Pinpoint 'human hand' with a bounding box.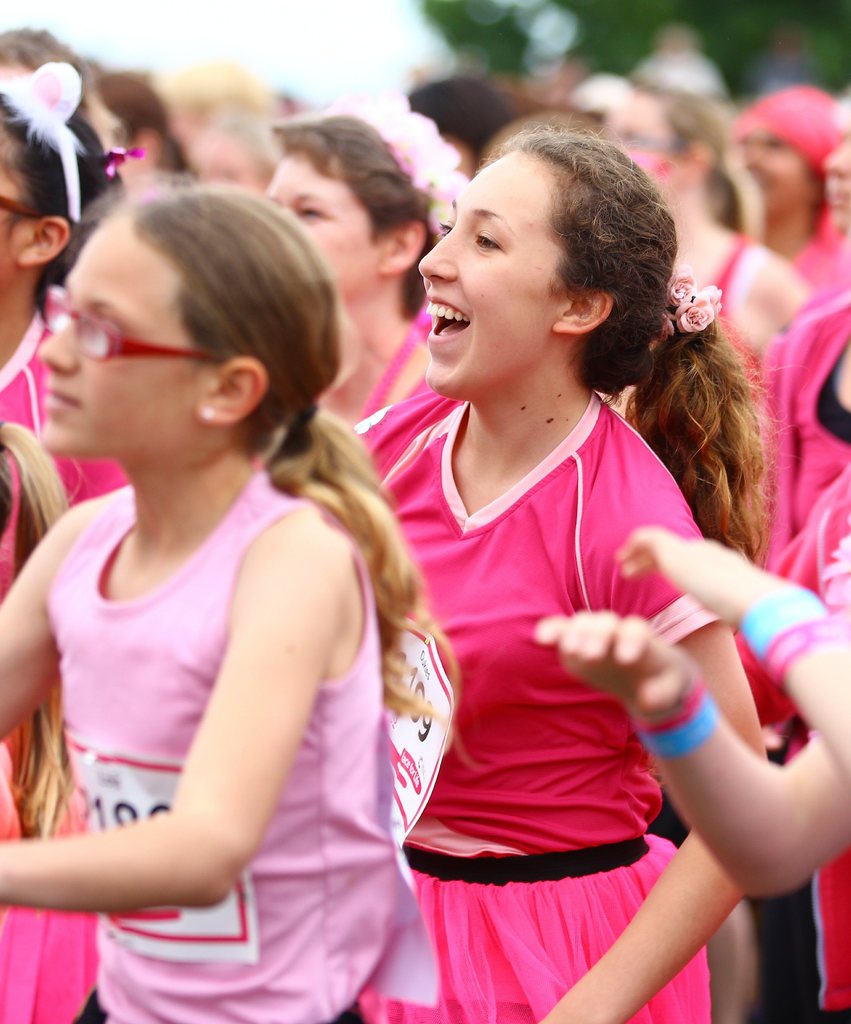
(left=610, top=522, right=794, bottom=634).
